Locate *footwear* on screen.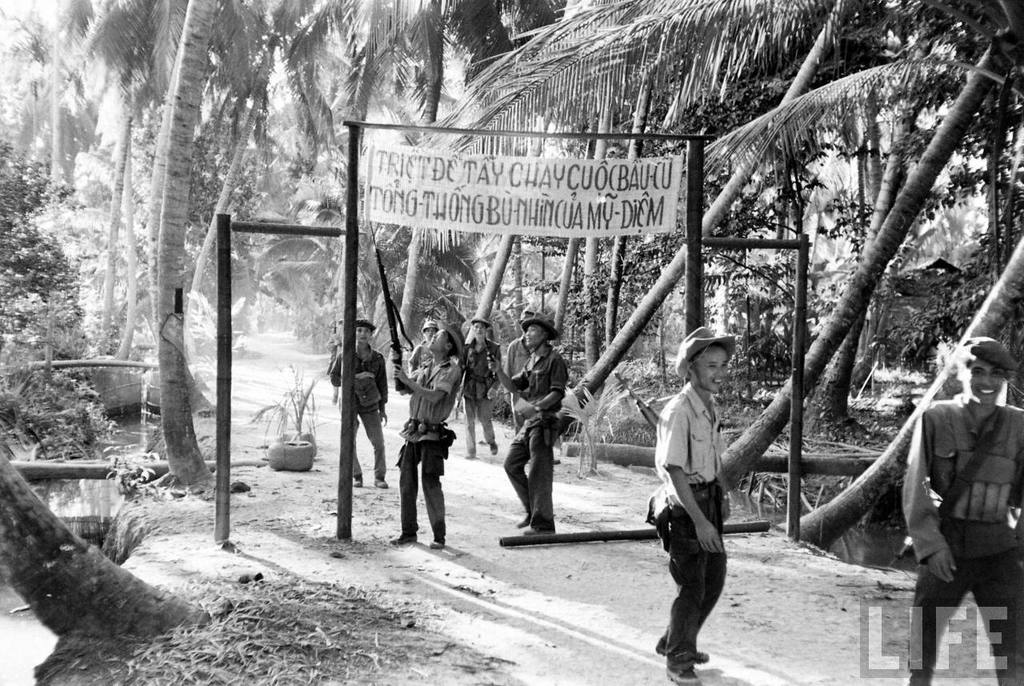
On screen at crop(666, 663, 697, 684).
